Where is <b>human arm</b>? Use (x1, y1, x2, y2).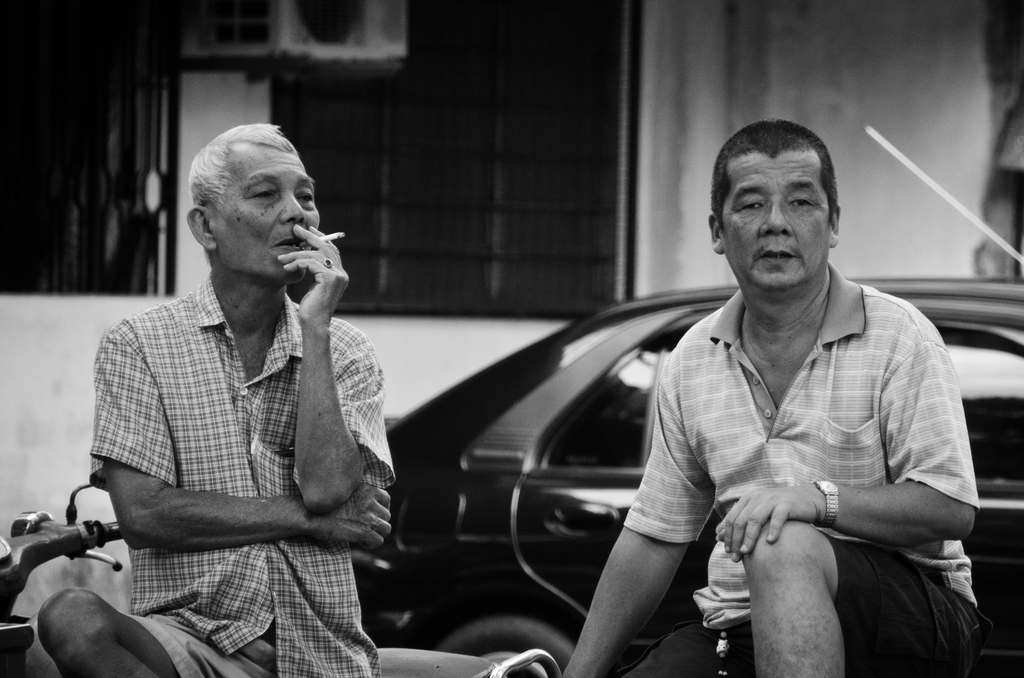
(273, 222, 381, 515).
